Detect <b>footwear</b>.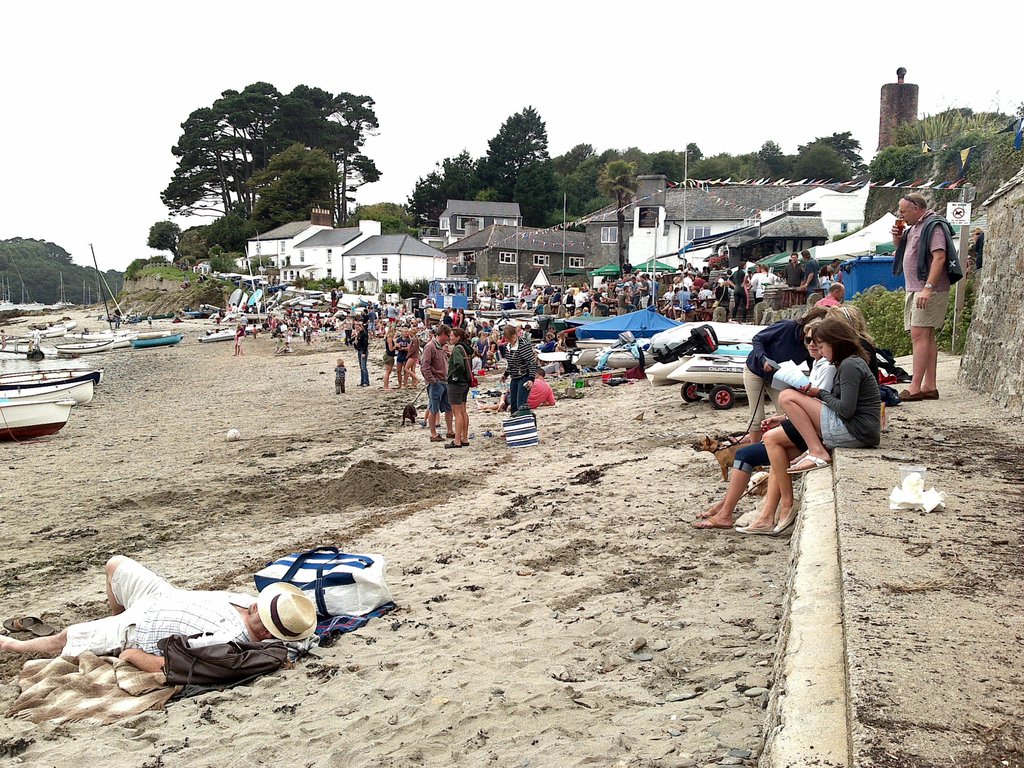
Detected at (419,421,428,429).
